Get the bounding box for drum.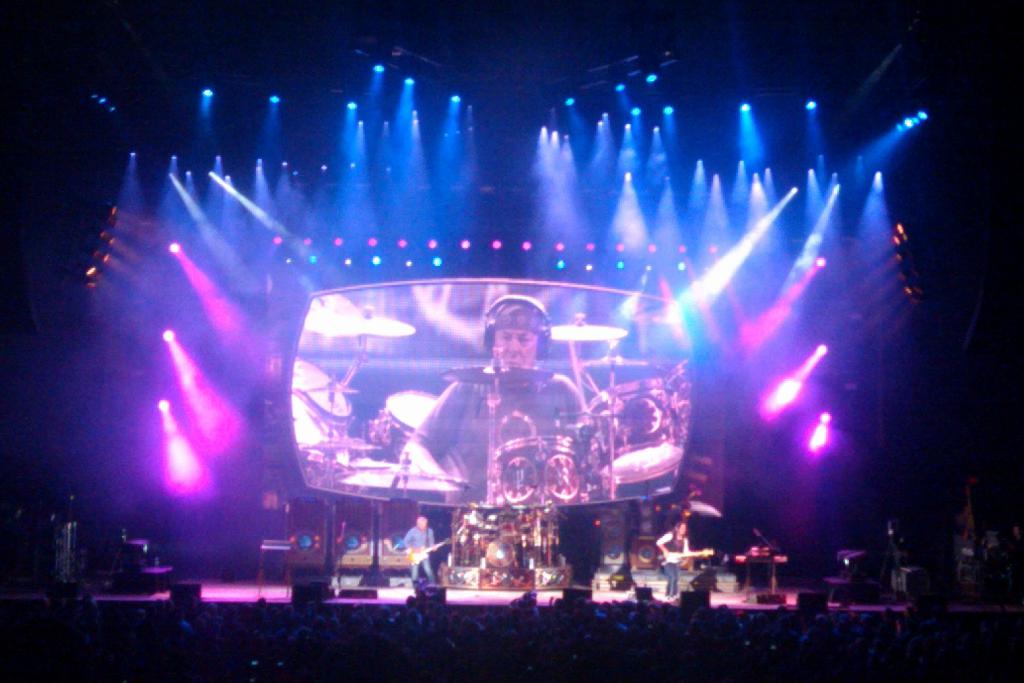
(x1=497, y1=520, x2=519, y2=536).
